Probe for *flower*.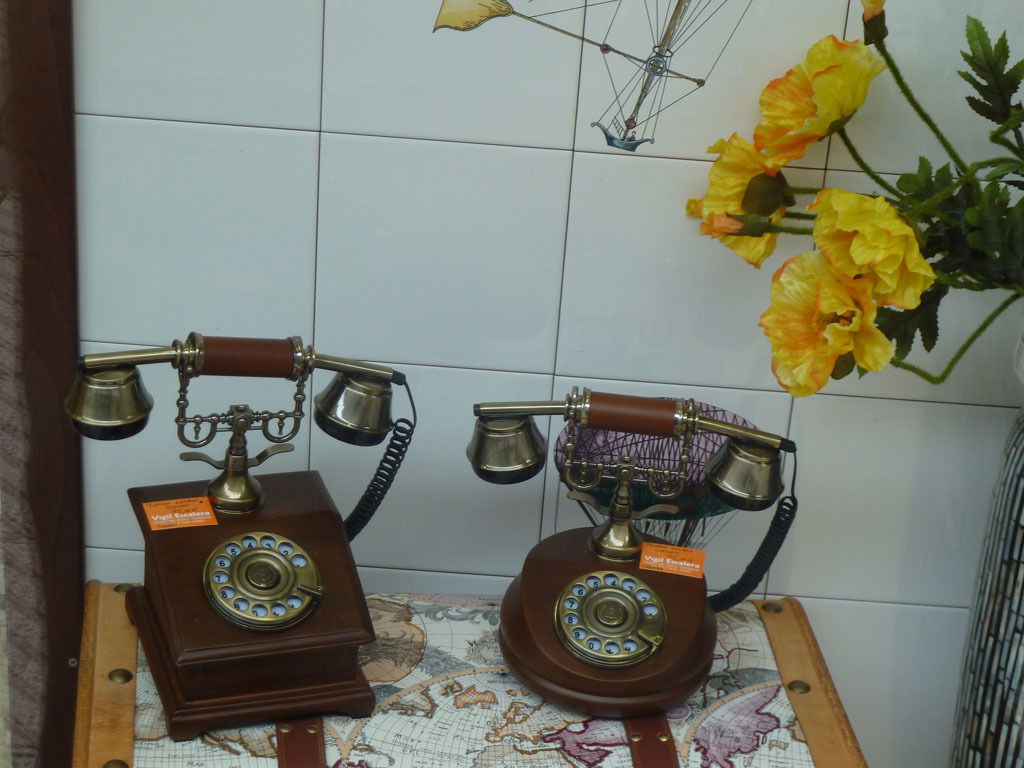
Probe result: [x1=758, y1=248, x2=894, y2=396].
